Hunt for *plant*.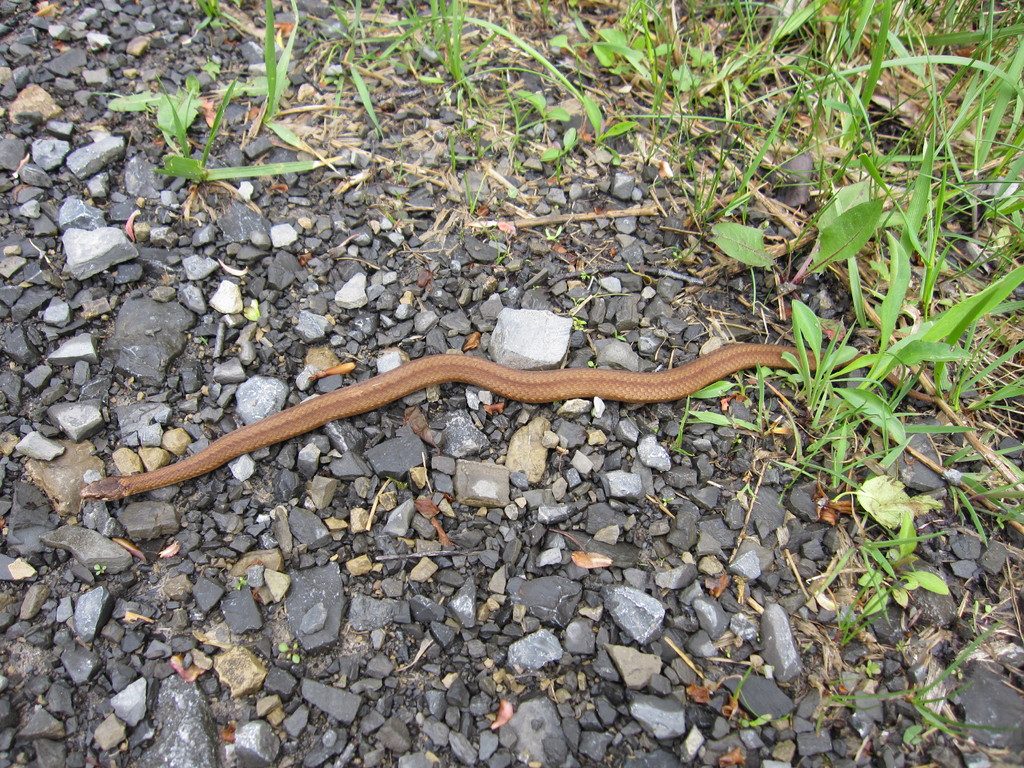
Hunted down at 235:577:247:590.
